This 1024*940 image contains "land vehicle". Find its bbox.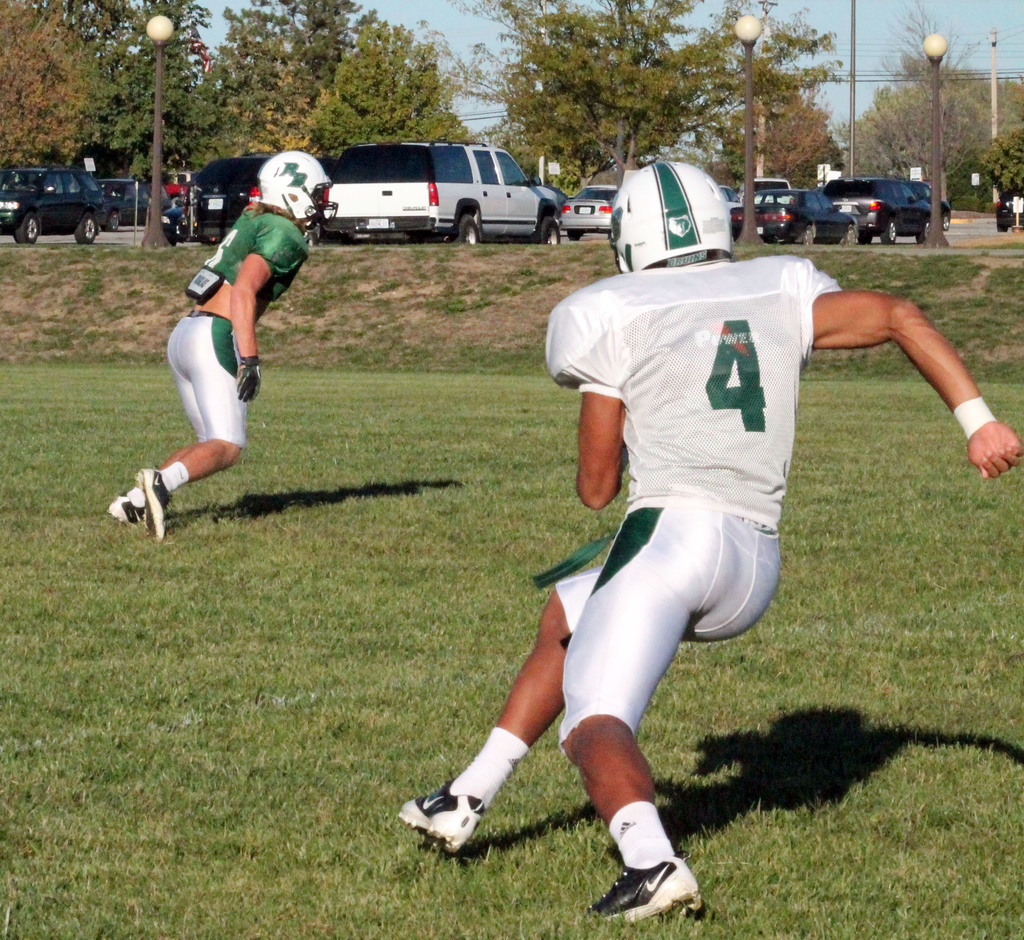
322,138,580,242.
